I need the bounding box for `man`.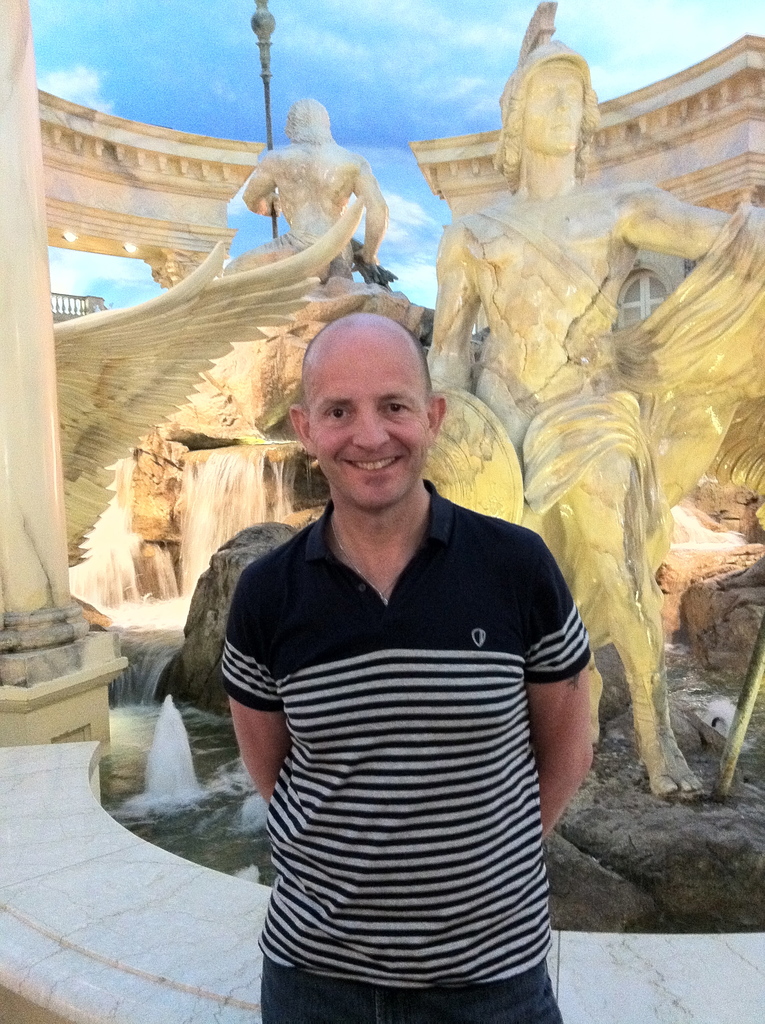
Here it is: <box>403,42,764,799</box>.
